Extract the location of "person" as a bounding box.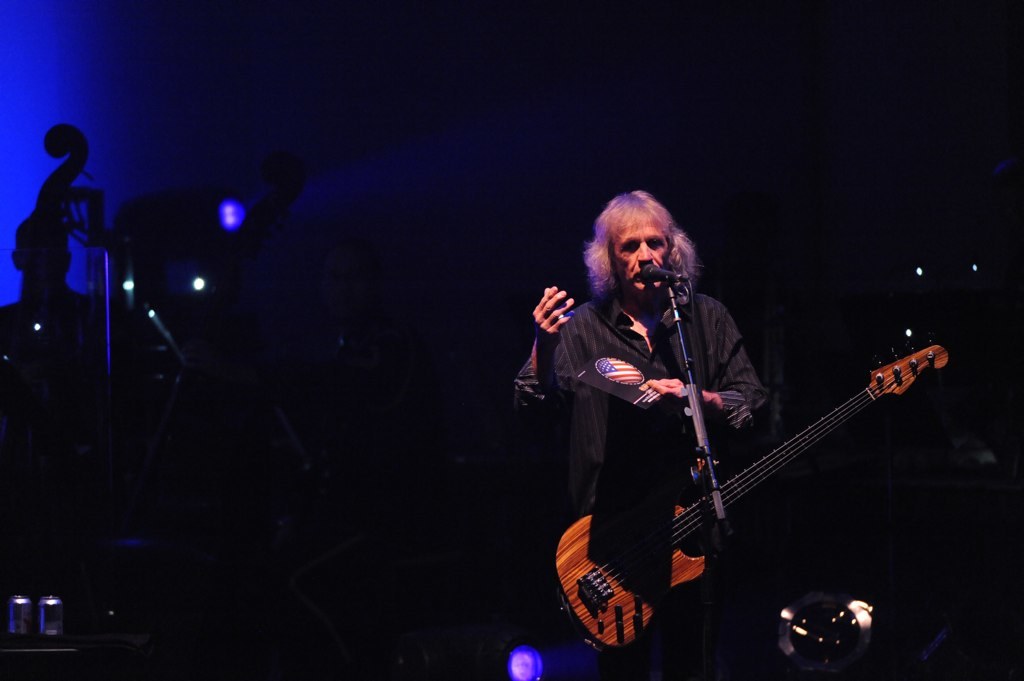
[0, 214, 133, 610].
